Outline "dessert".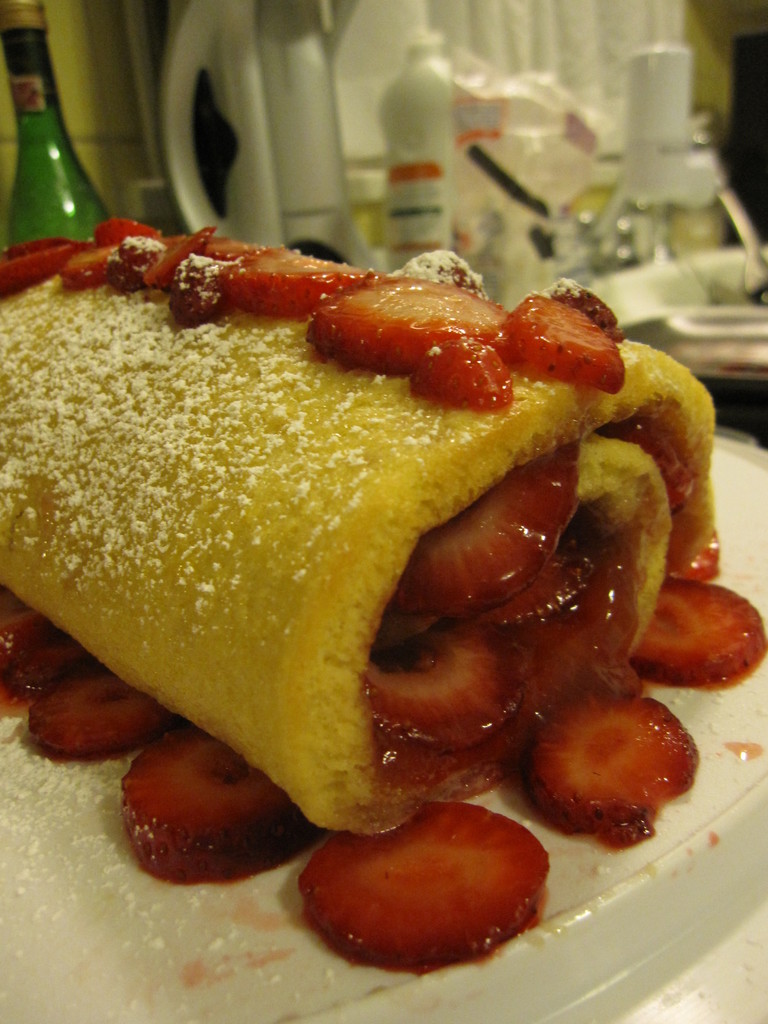
Outline: <bbox>0, 230, 767, 965</bbox>.
